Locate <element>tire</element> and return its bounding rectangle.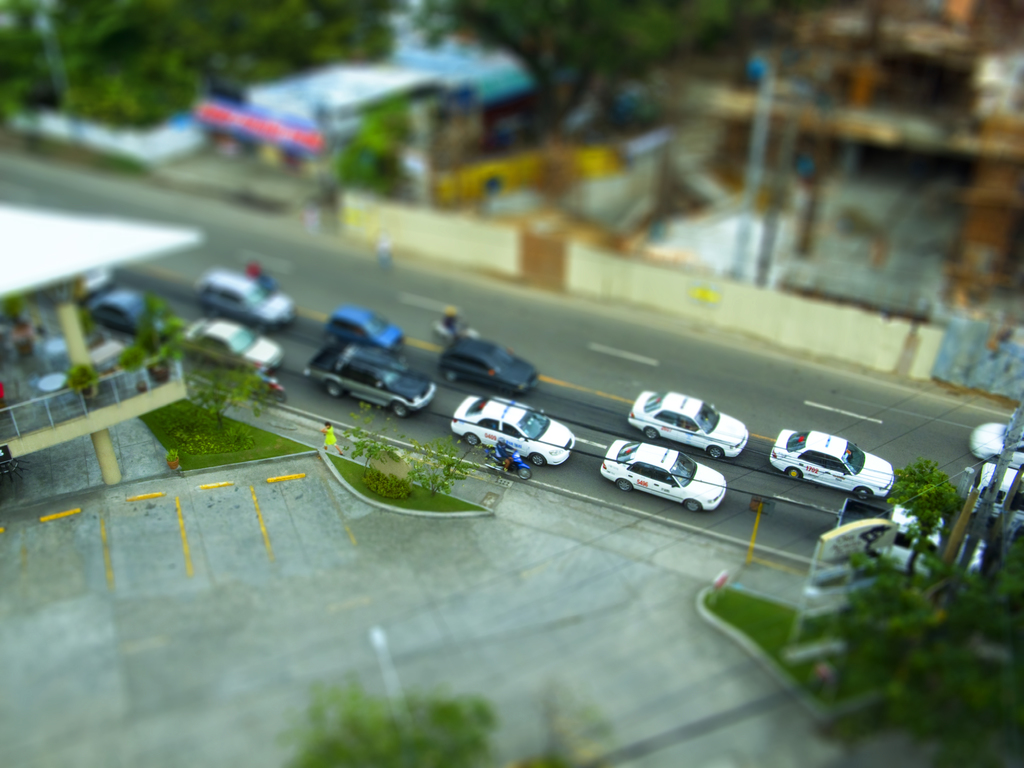
(left=785, top=464, right=804, bottom=481).
